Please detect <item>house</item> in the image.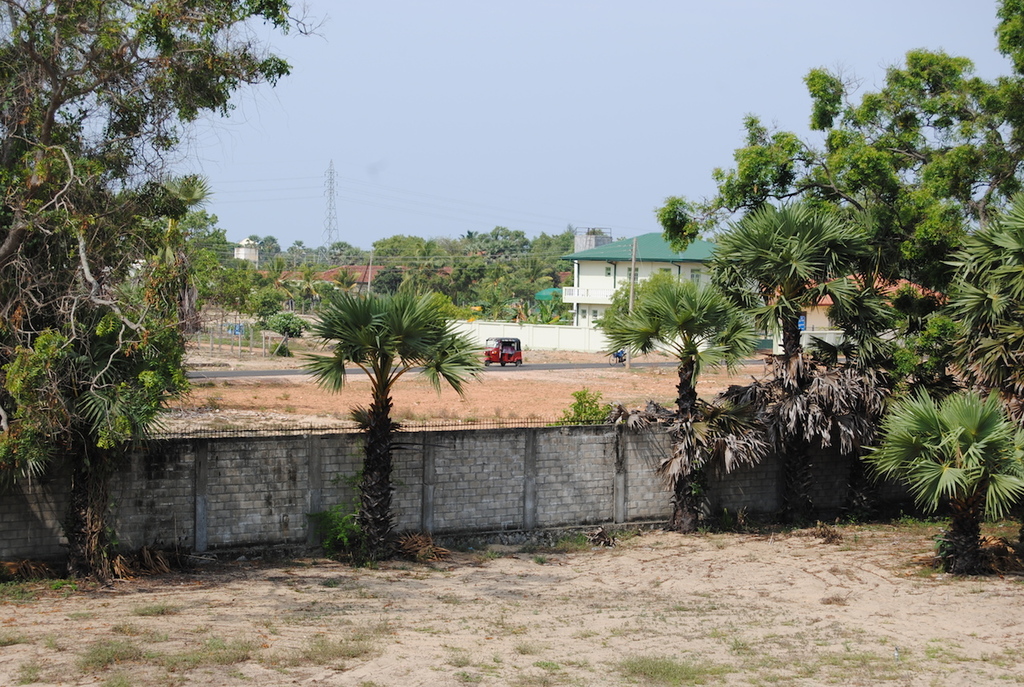
crop(798, 261, 933, 341).
